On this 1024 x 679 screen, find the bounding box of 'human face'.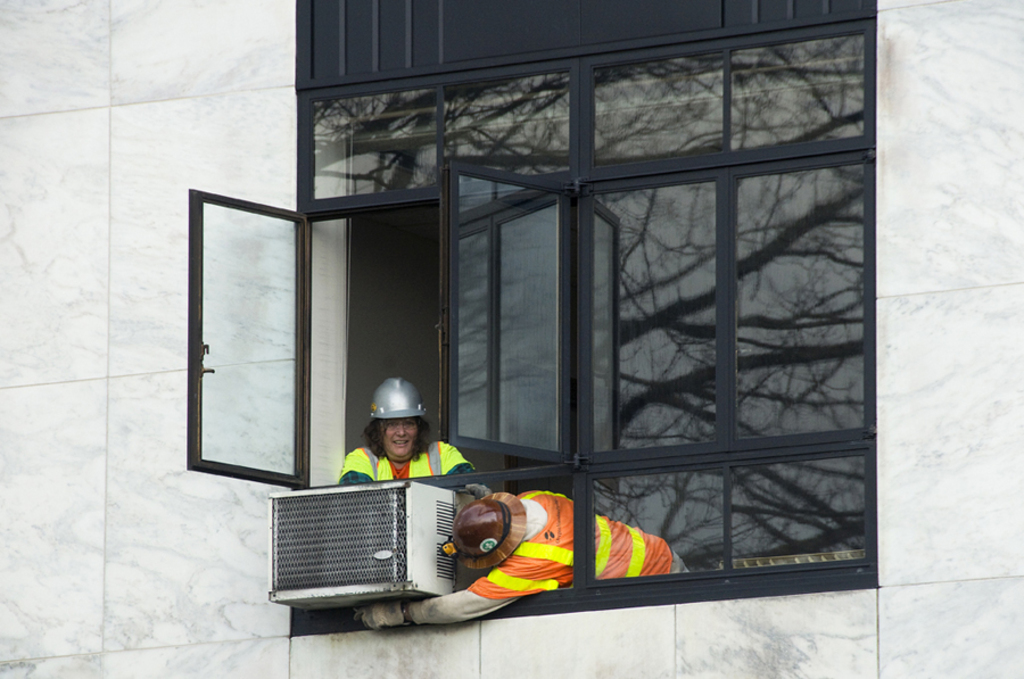
Bounding box: detection(377, 421, 416, 462).
